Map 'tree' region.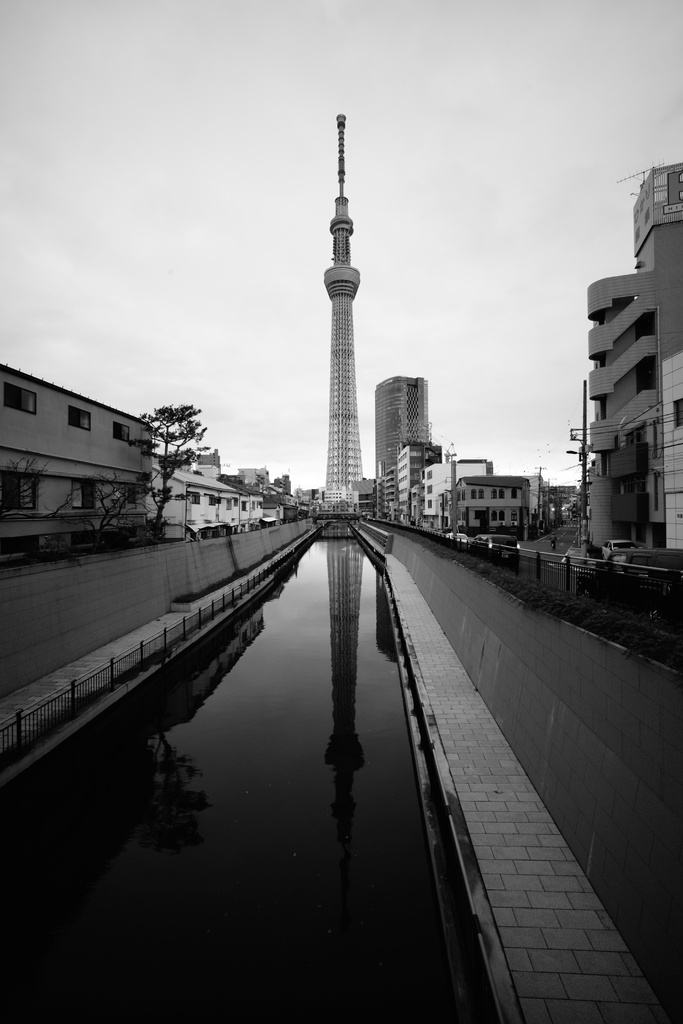
Mapped to {"x1": 133, "y1": 385, "x2": 205, "y2": 482}.
